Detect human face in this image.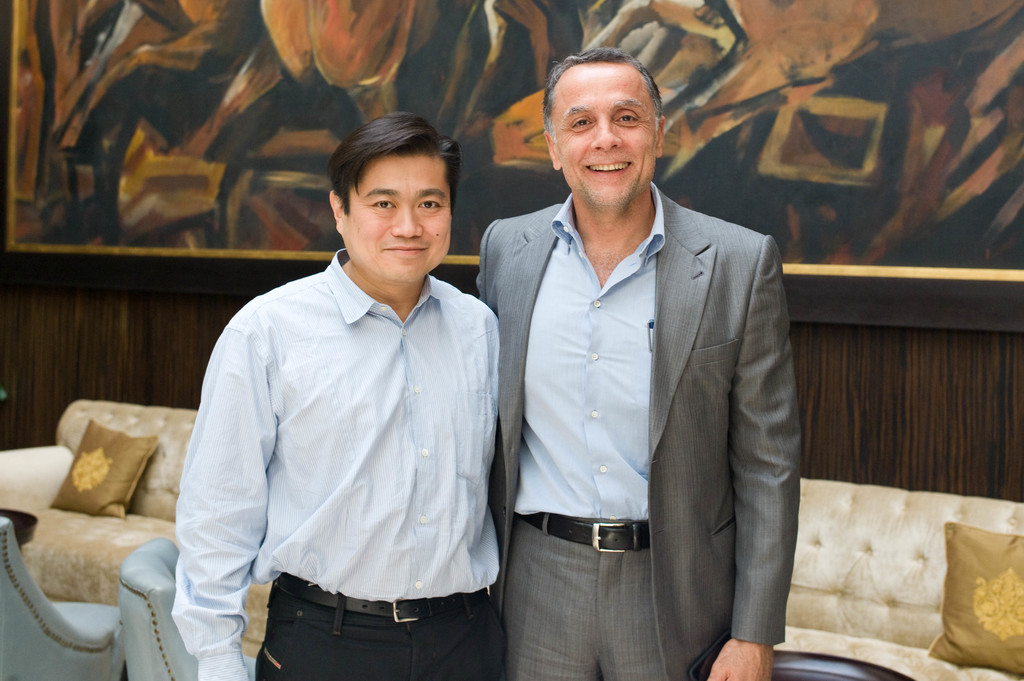
Detection: bbox(342, 153, 452, 285).
